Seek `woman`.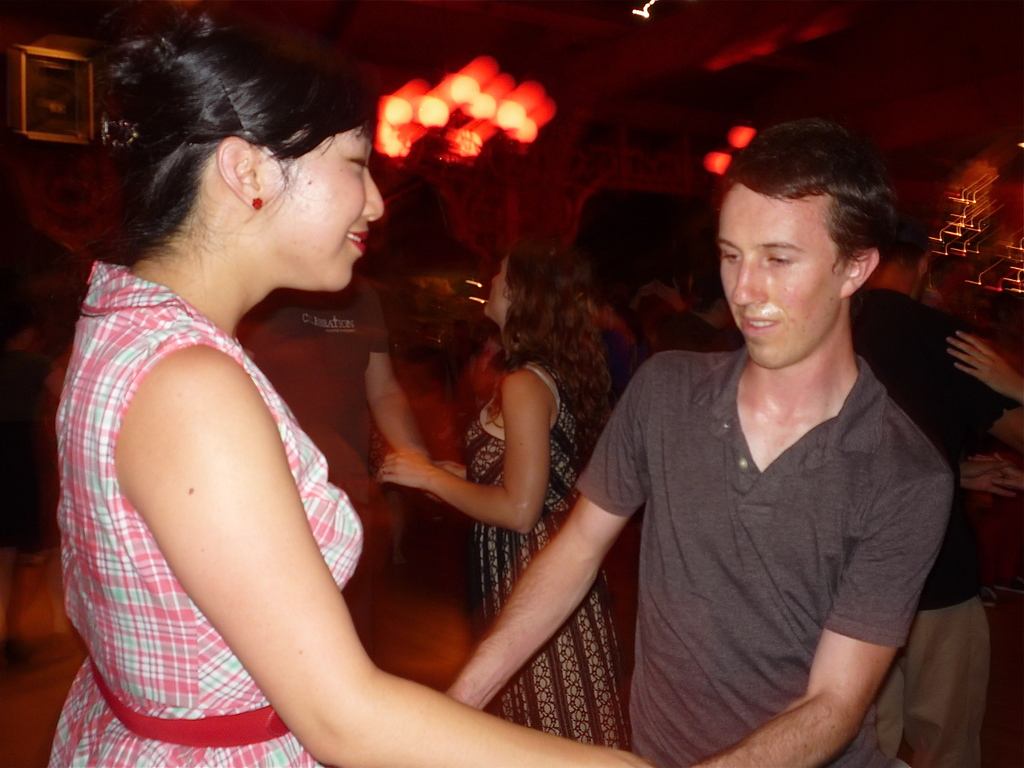
bbox=[43, 1, 648, 764].
